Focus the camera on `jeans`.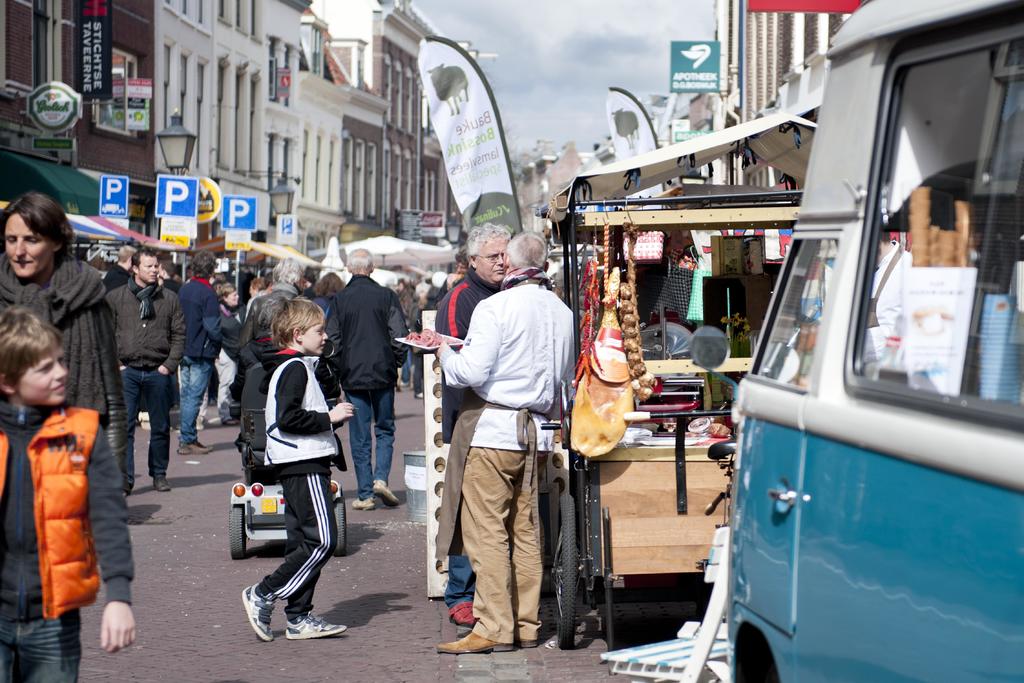
Focus region: region(216, 350, 236, 416).
